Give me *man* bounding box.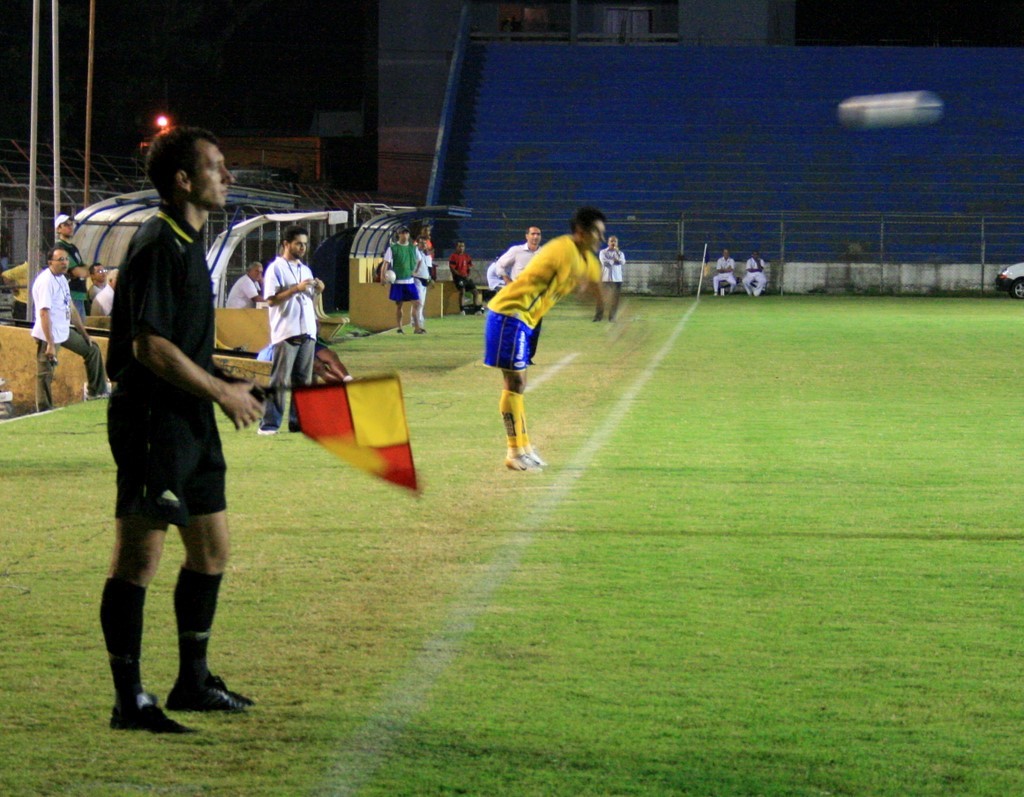
{"x1": 380, "y1": 224, "x2": 425, "y2": 335}.
